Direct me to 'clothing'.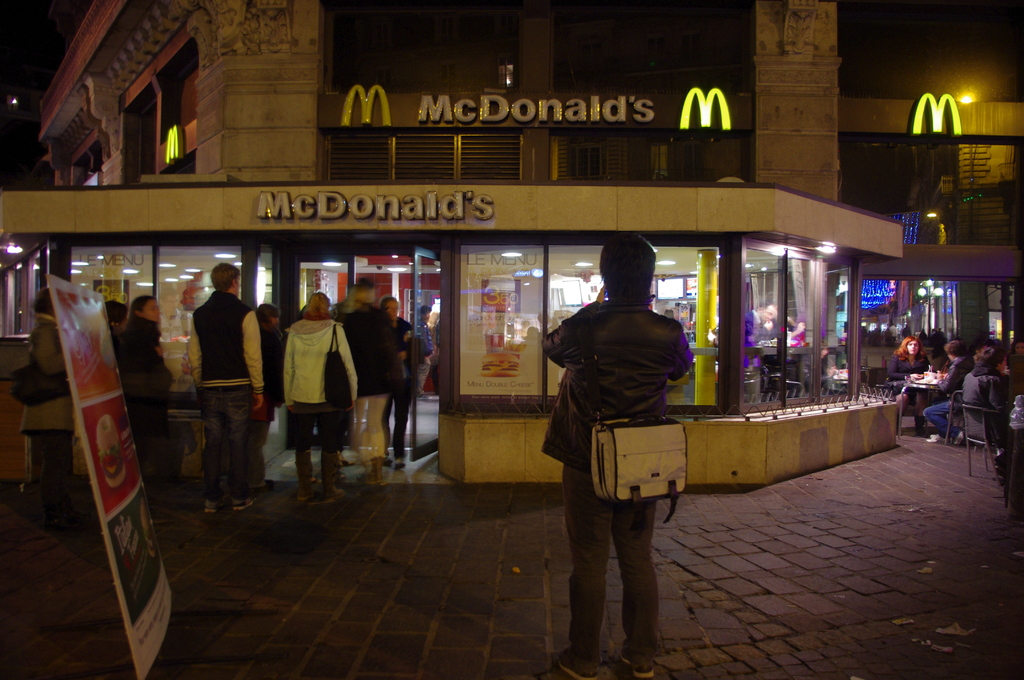
Direction: detection(922, 350, 975, 439).
